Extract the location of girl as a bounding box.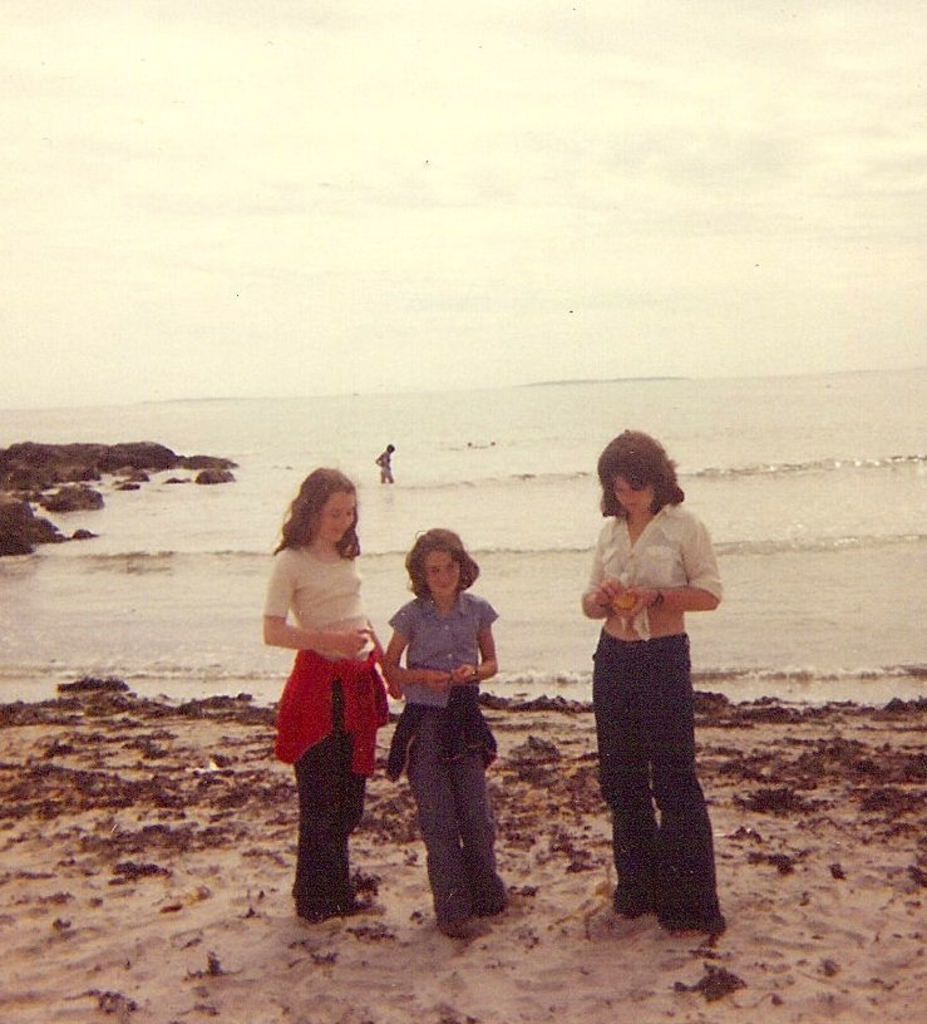
{"left": 383, "top": 530, "right": 511, "bottom": 932}.
